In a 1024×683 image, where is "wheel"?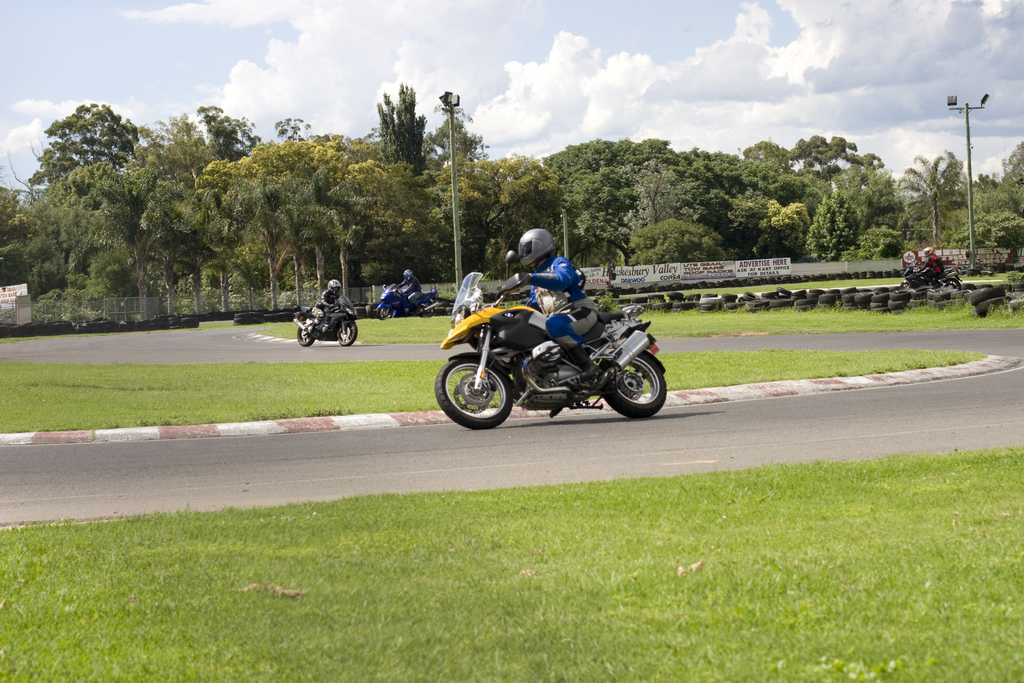
[left=943, top=279, right=962, bottom=290].
